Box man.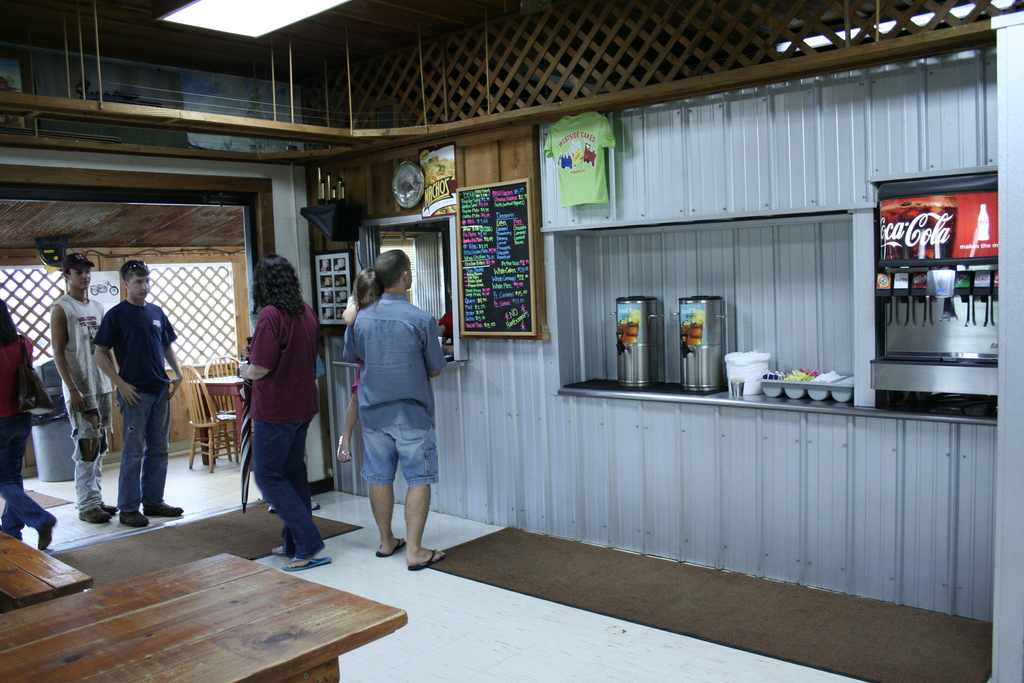
<box>47,251,116,525</box>.
